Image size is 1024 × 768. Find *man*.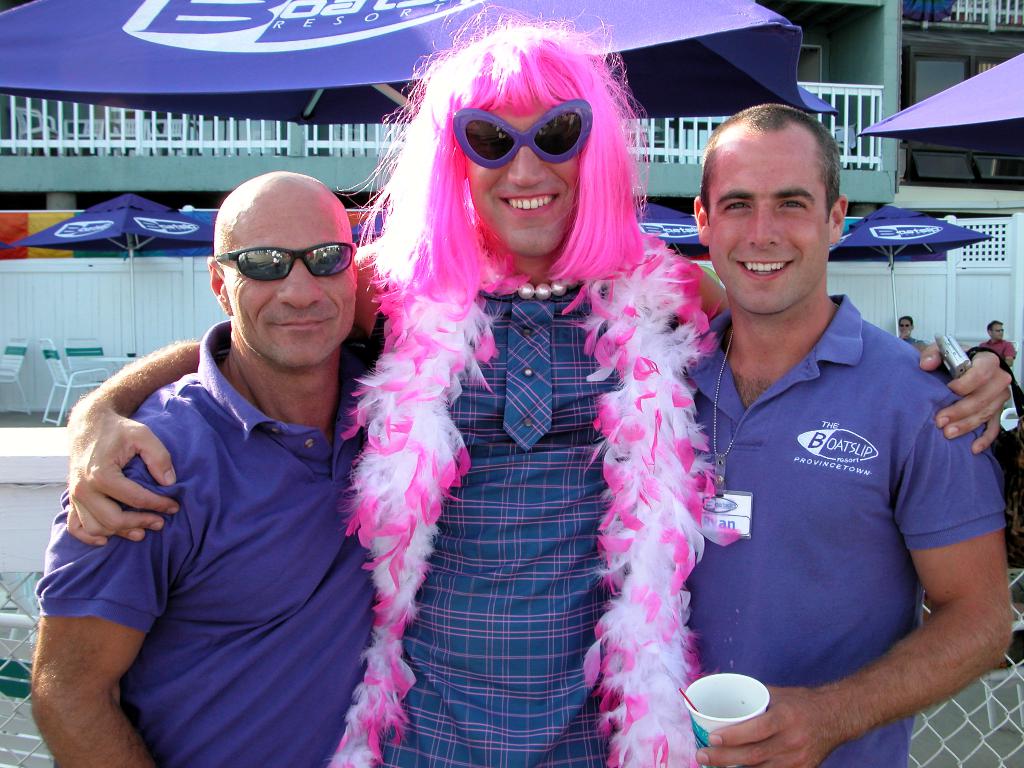
(894,314,926,352).
